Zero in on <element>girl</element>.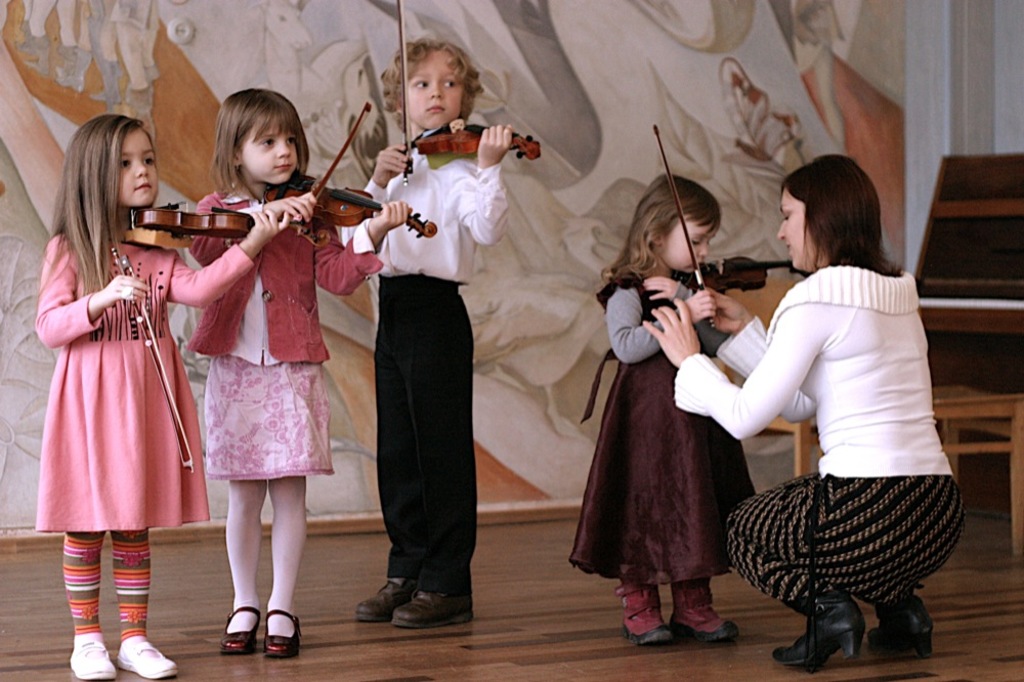
Zeroed in: bbox(573, 264, 757, 647).
